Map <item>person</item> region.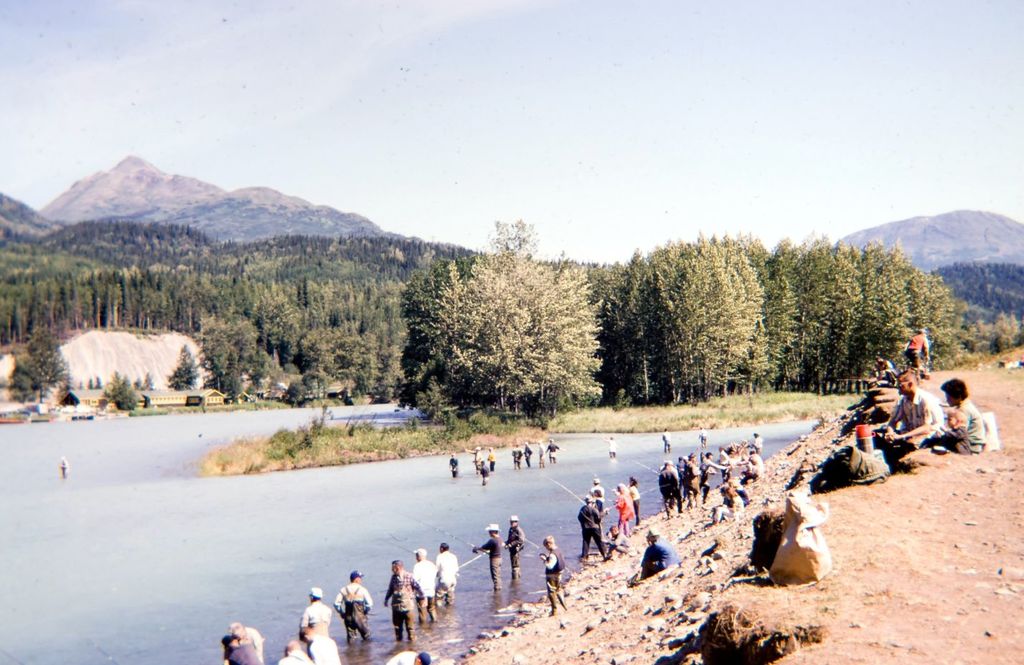
Mapped to x1=941 y1=406 x2=971 y2=450.
